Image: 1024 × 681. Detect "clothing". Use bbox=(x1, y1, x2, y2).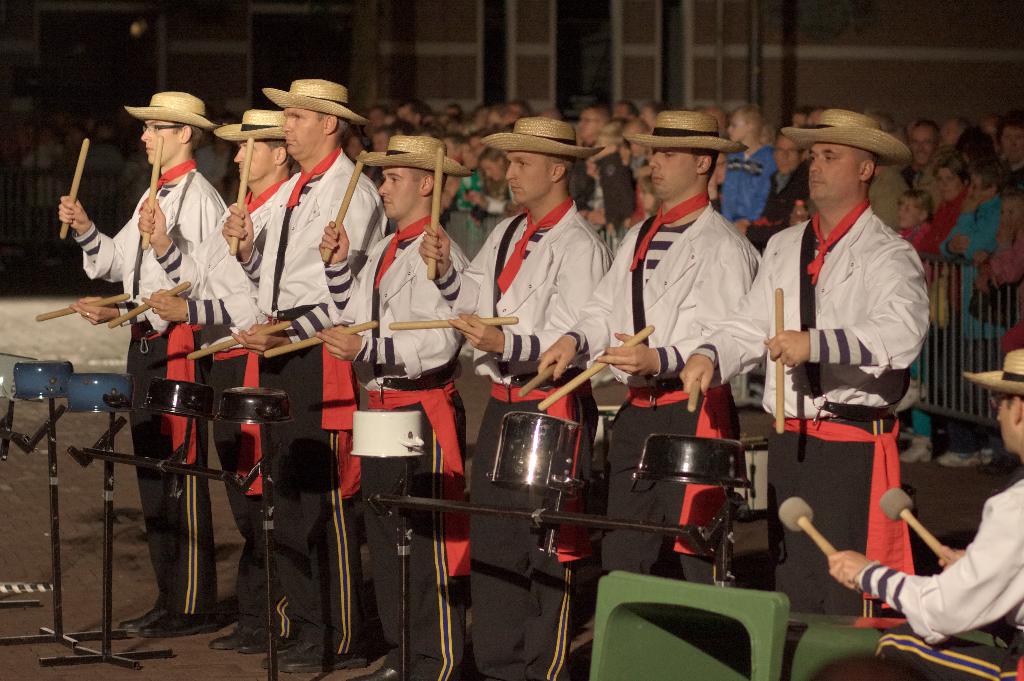
bbox=(938, 192, 1003, 399).
